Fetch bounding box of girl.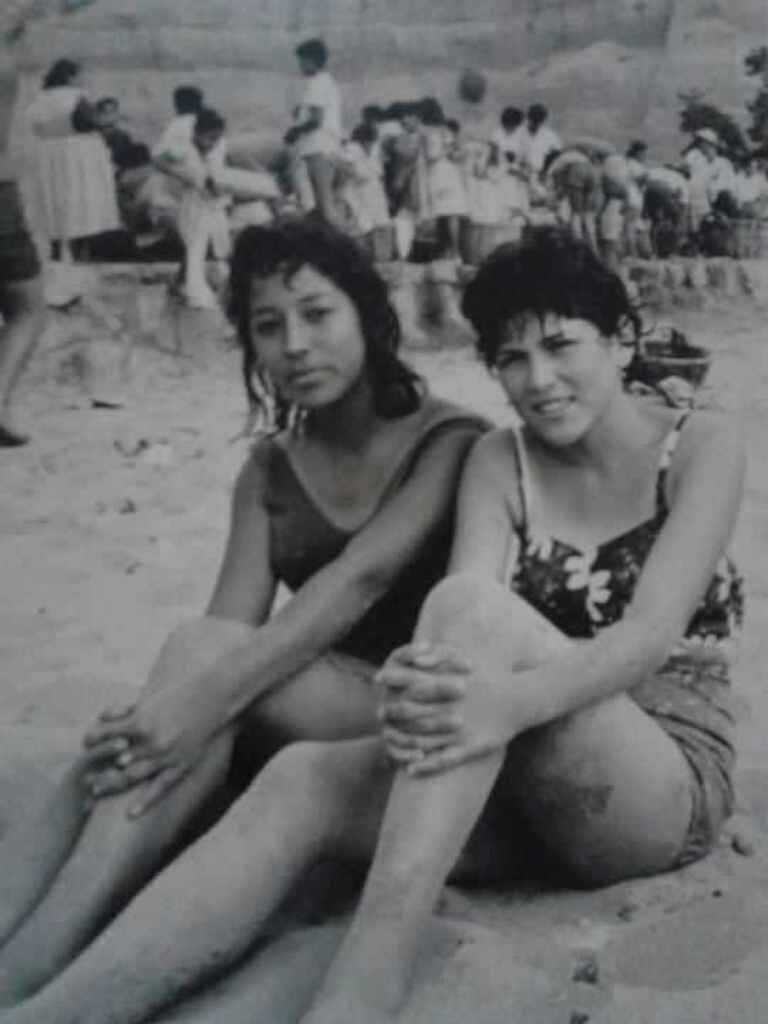
Bbox: detection(730, 158, 767, 218).
